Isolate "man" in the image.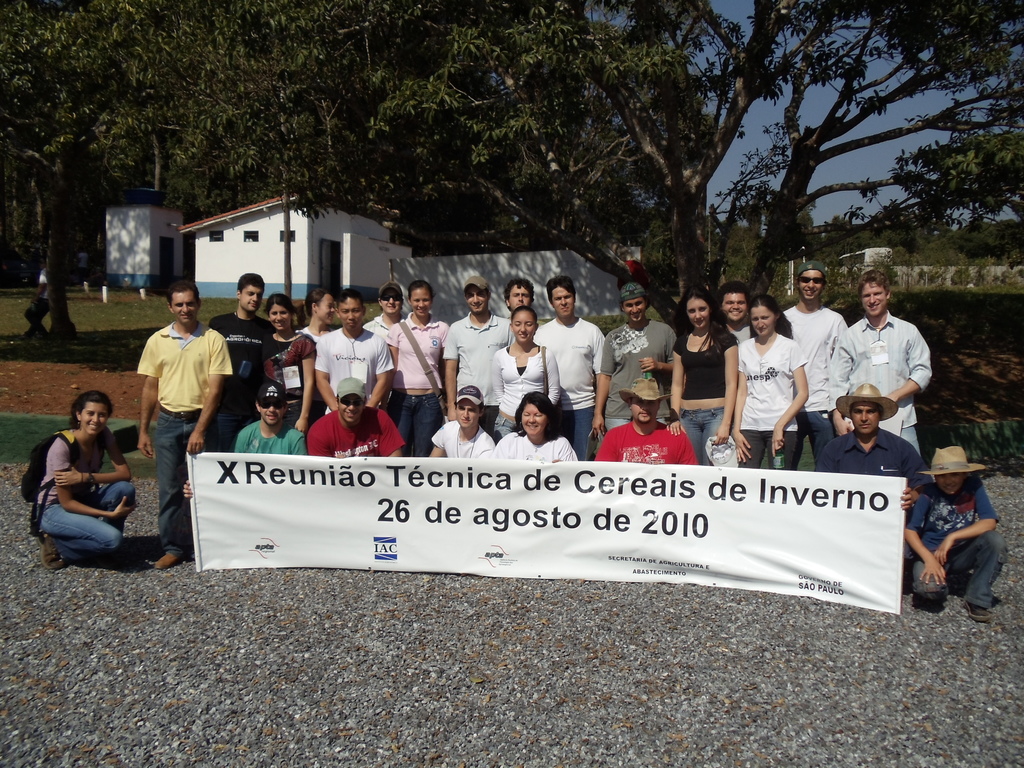
Isolated region: [429, 385, 495, 459].
